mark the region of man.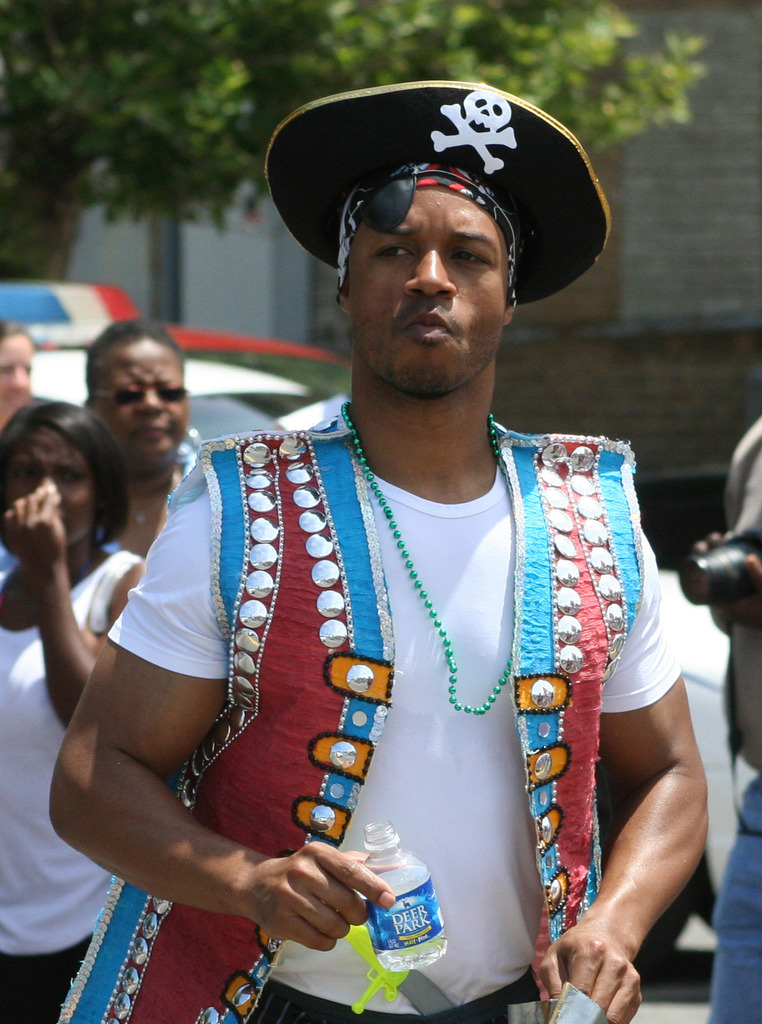
Region: x1=52, y1=88, x2=710, y2=1020.
